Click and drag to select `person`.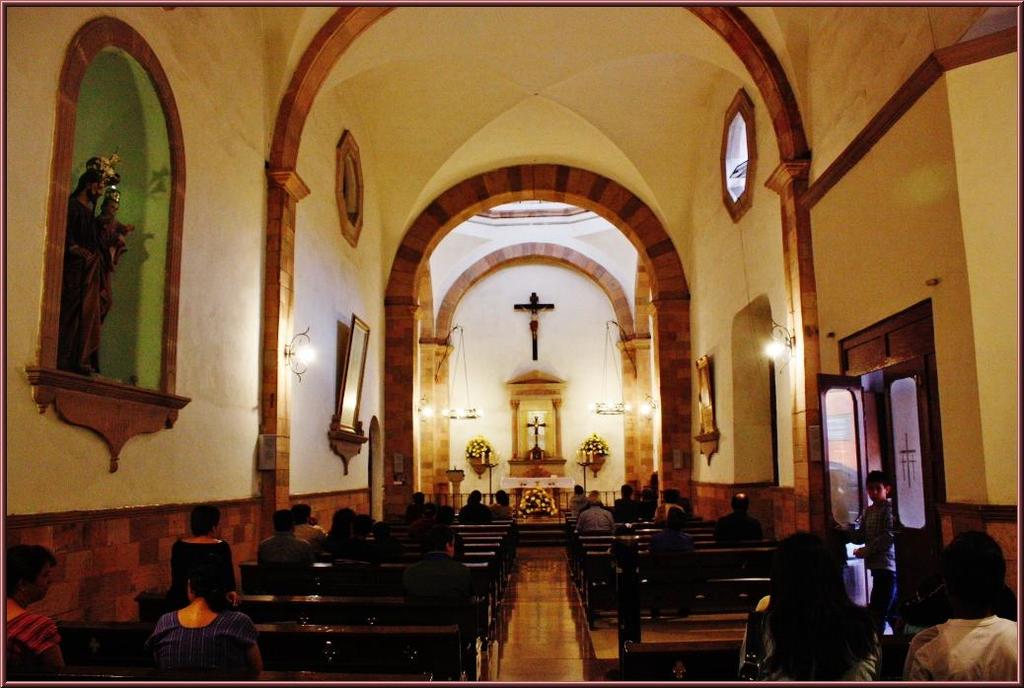
Selection: <bbox>400, 524, 473, 593</bbox>.
